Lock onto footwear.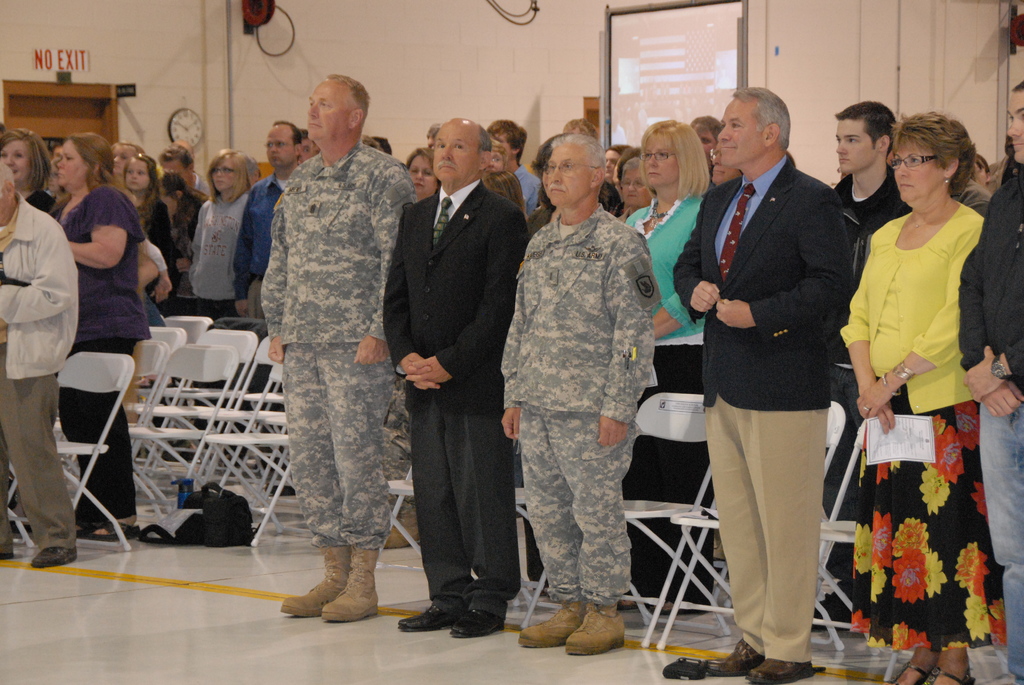
Locked: l=891, t=666, r=930, b=684.
